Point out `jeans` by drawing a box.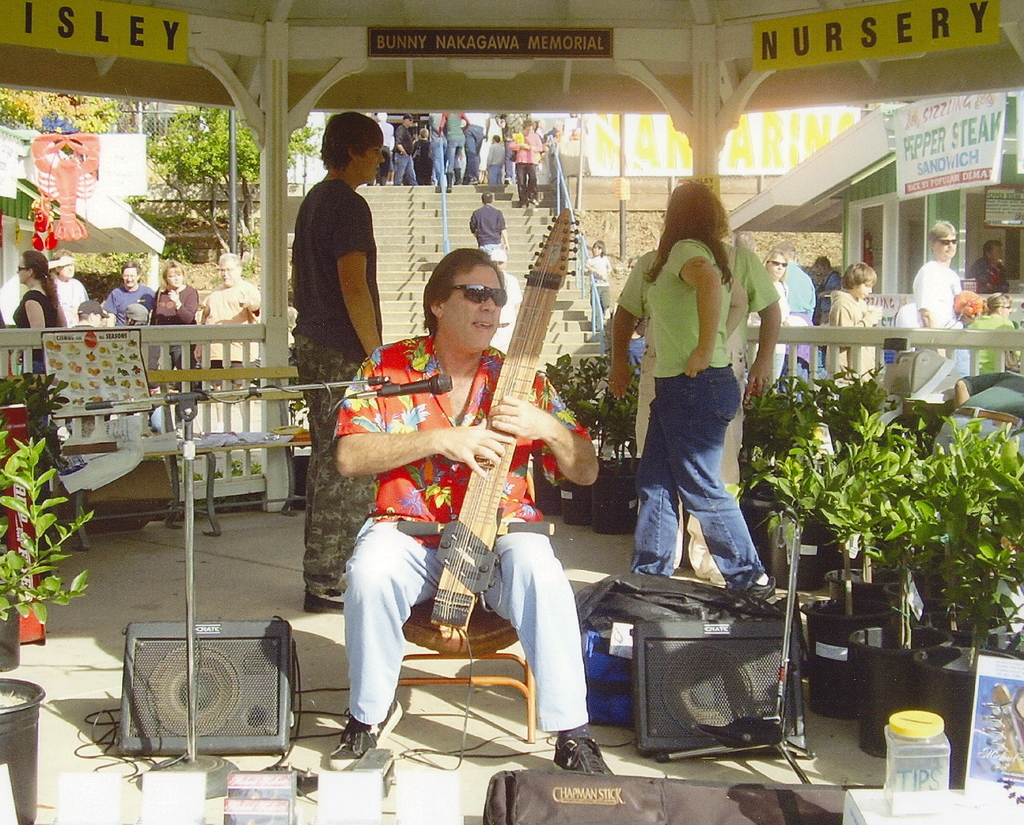
<bbox>492, 163, 508, 182</bbox>.
